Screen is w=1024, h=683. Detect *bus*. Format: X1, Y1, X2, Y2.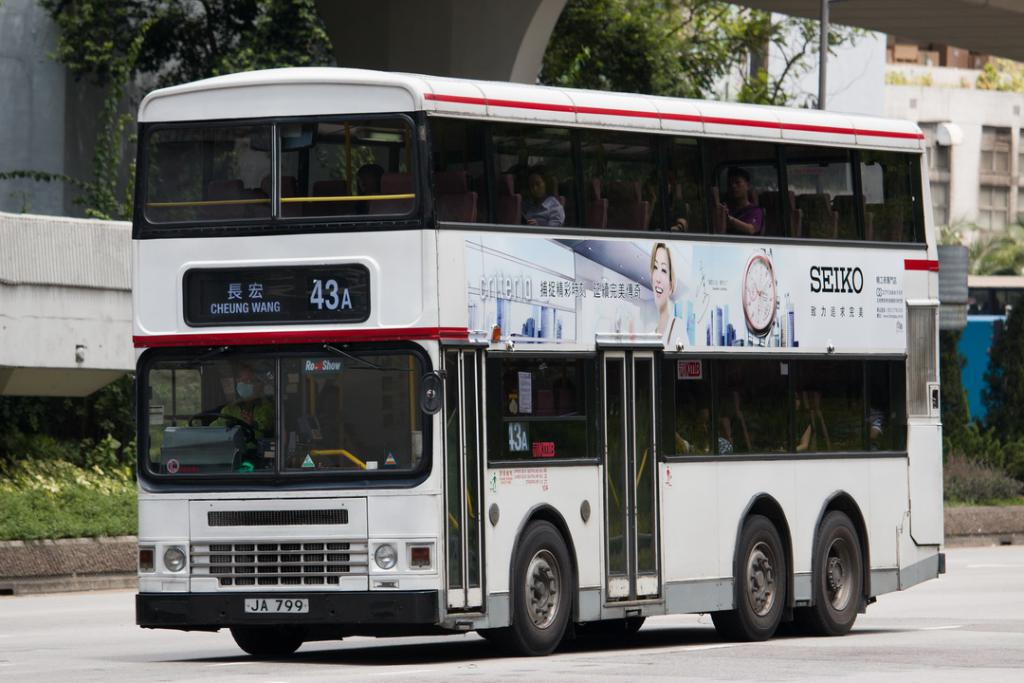
136, 66, 945, 657.
